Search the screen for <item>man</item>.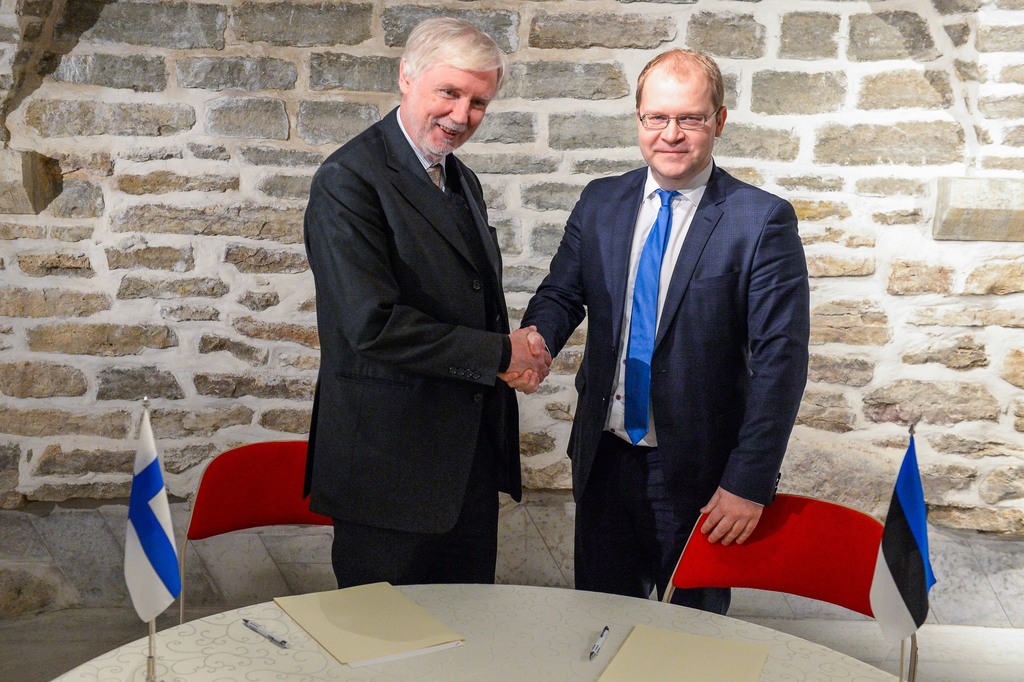
Found at (537,55,835,620).
